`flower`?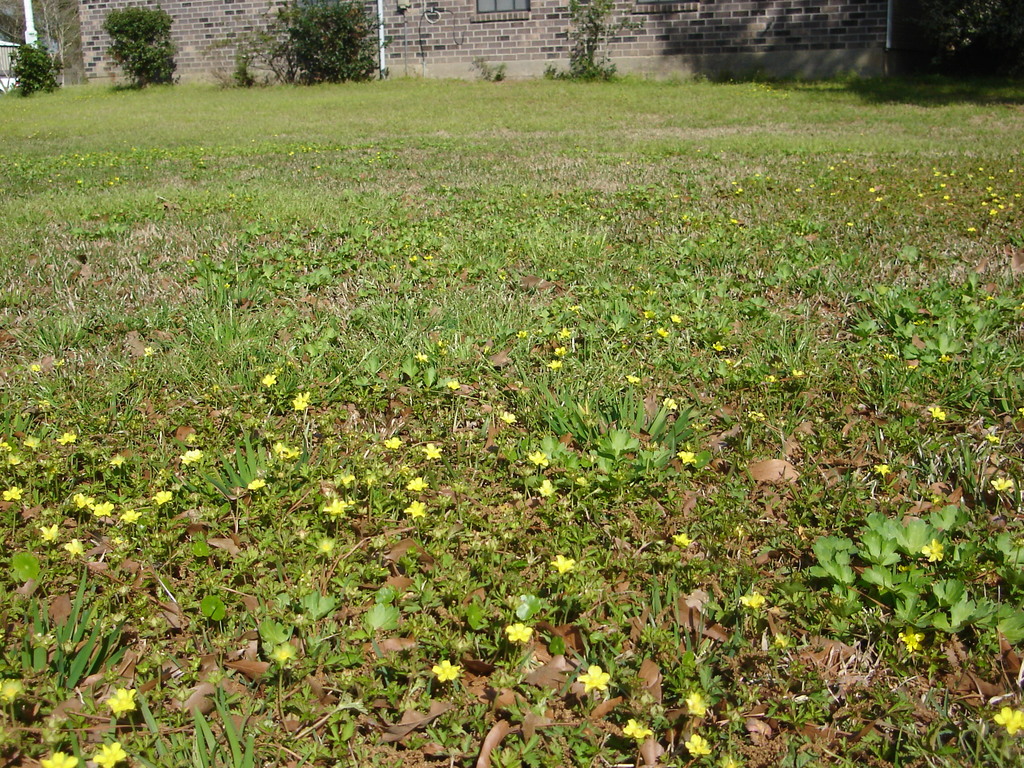
[260, 372, 275, 384]
